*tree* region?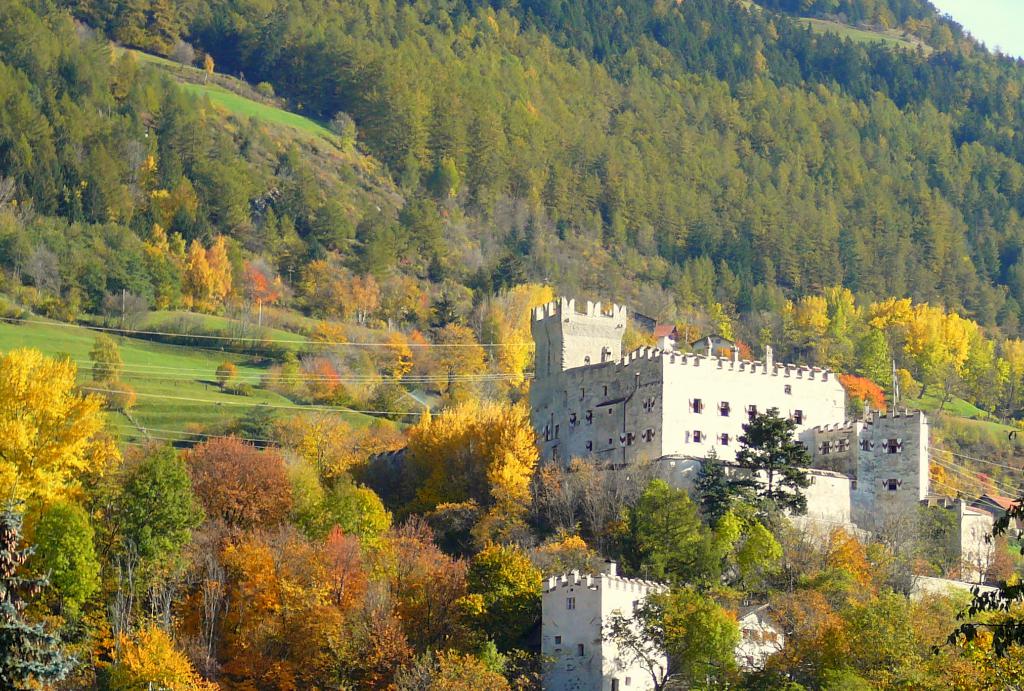
<bbox>305, 349, 337, 391</bbox>
